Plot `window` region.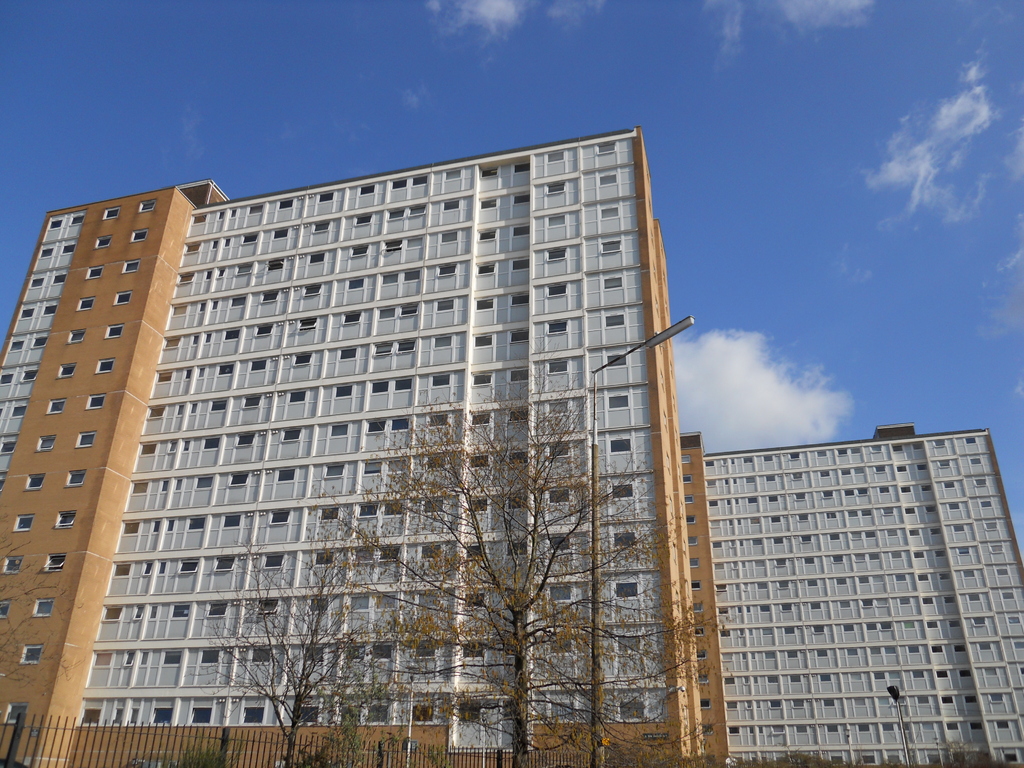
Plotted at x1=989 y1=547 x2=1003 y2=553.
